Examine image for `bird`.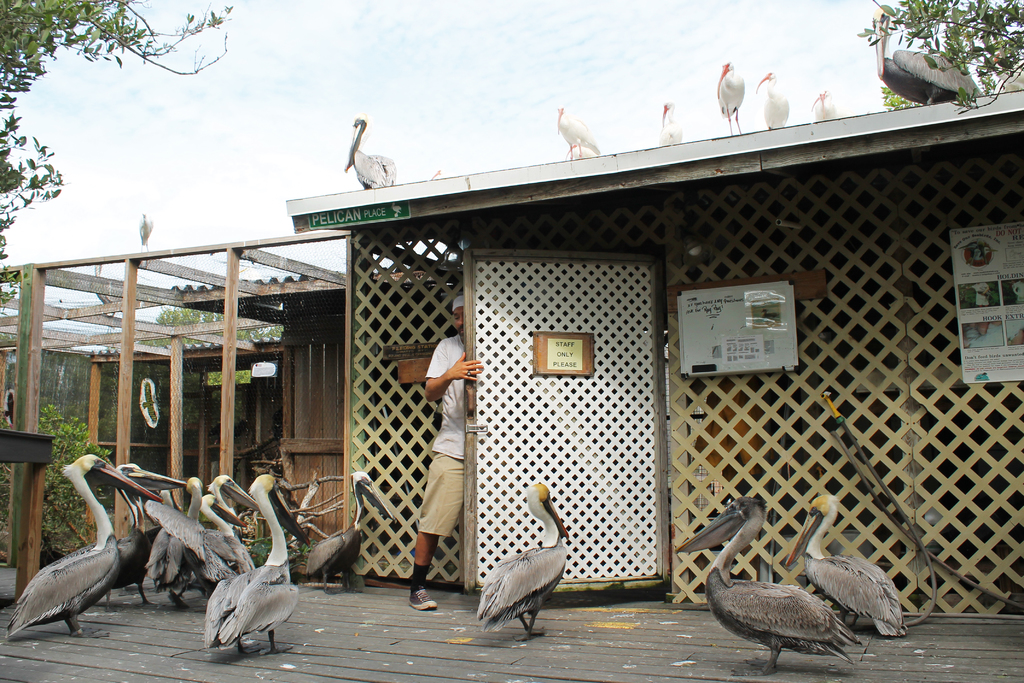
Examination result: rect(710, 58, 748, 130).
